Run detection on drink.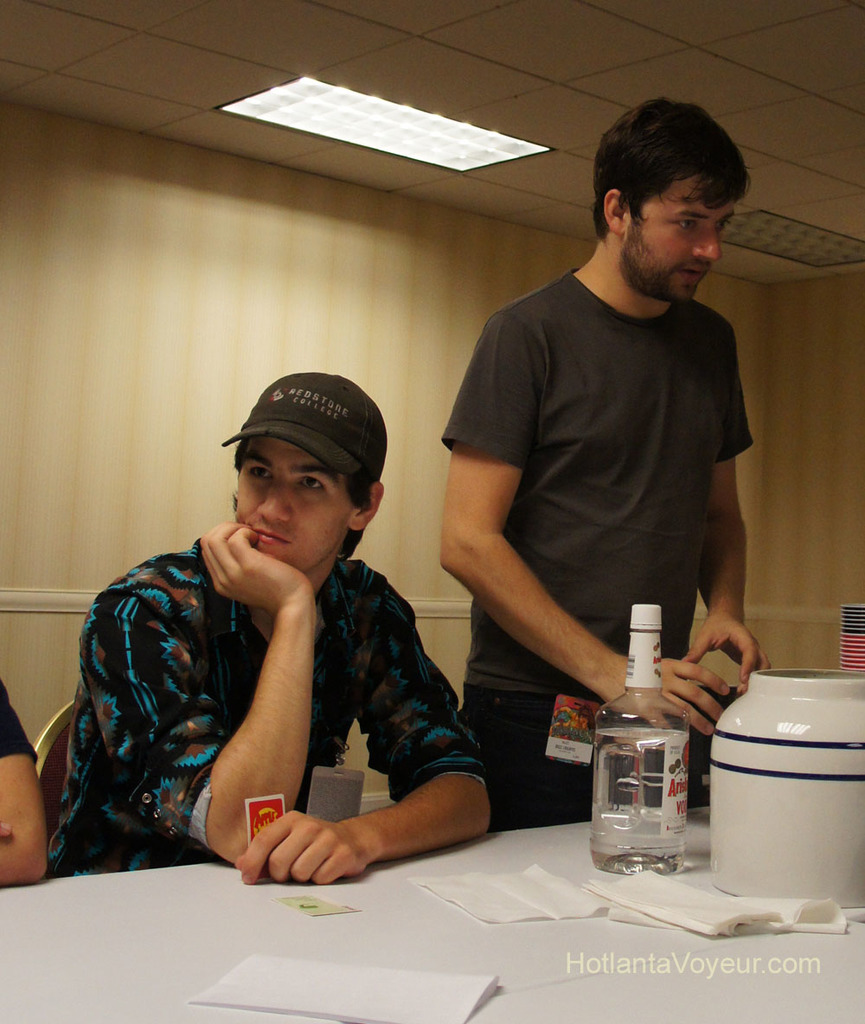
Result: 591, 601, 689, 874.
